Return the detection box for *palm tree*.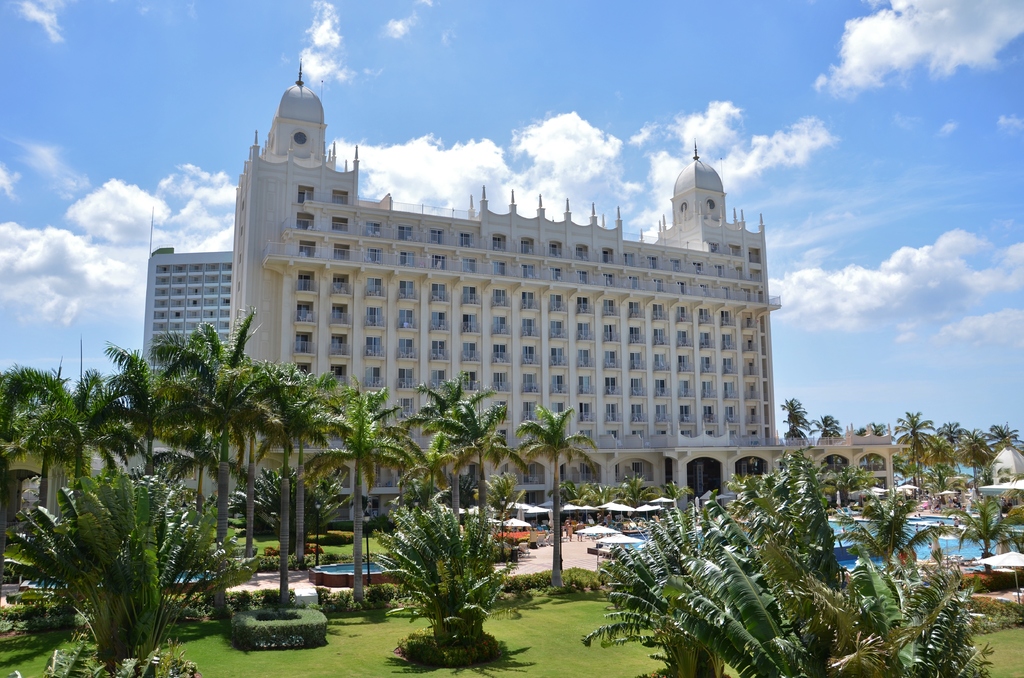
(x1=891, y1=416, x2=936, y2=477).
